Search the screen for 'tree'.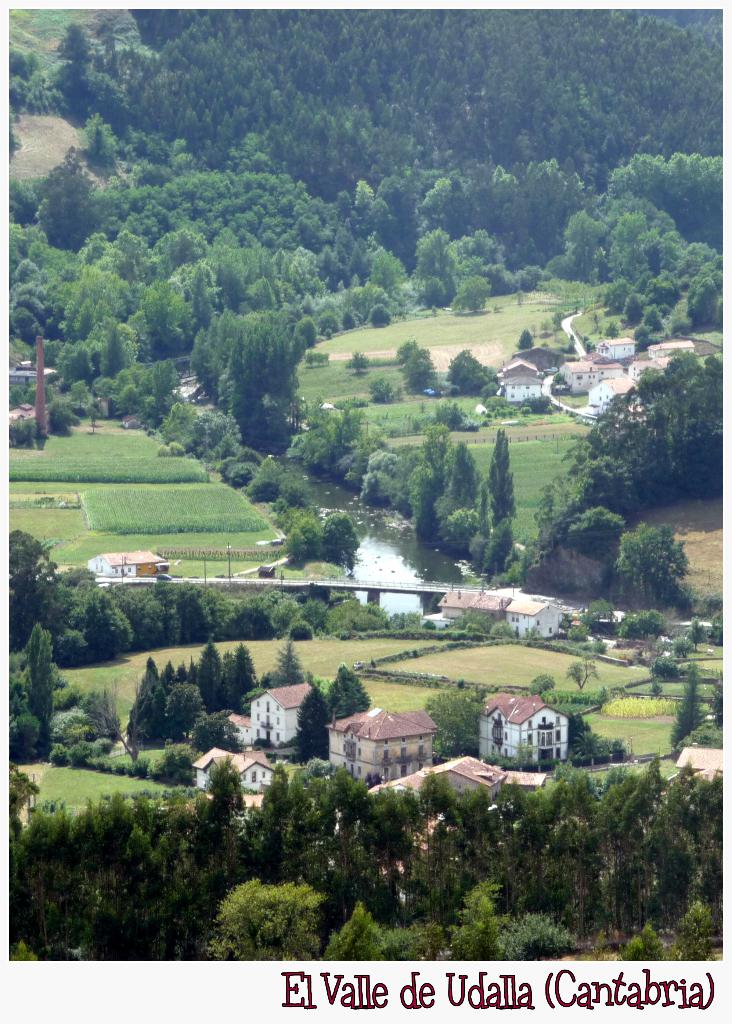
Found at x1=569 y1=660 x2=599 y2=691.
